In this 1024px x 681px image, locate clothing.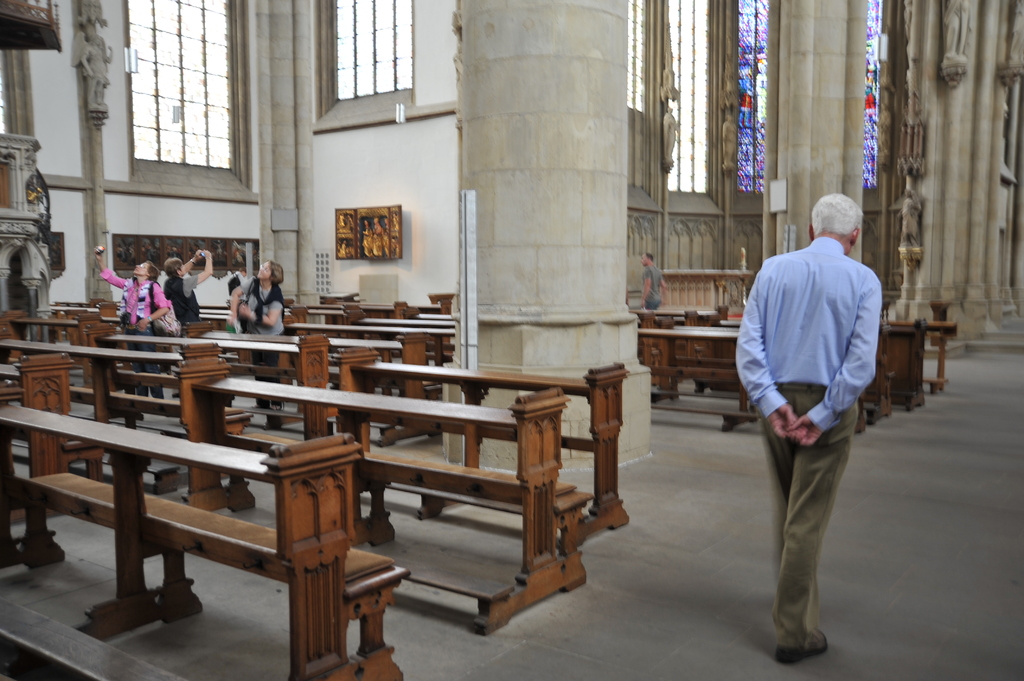
Bounding box: (236,280,291,343).
